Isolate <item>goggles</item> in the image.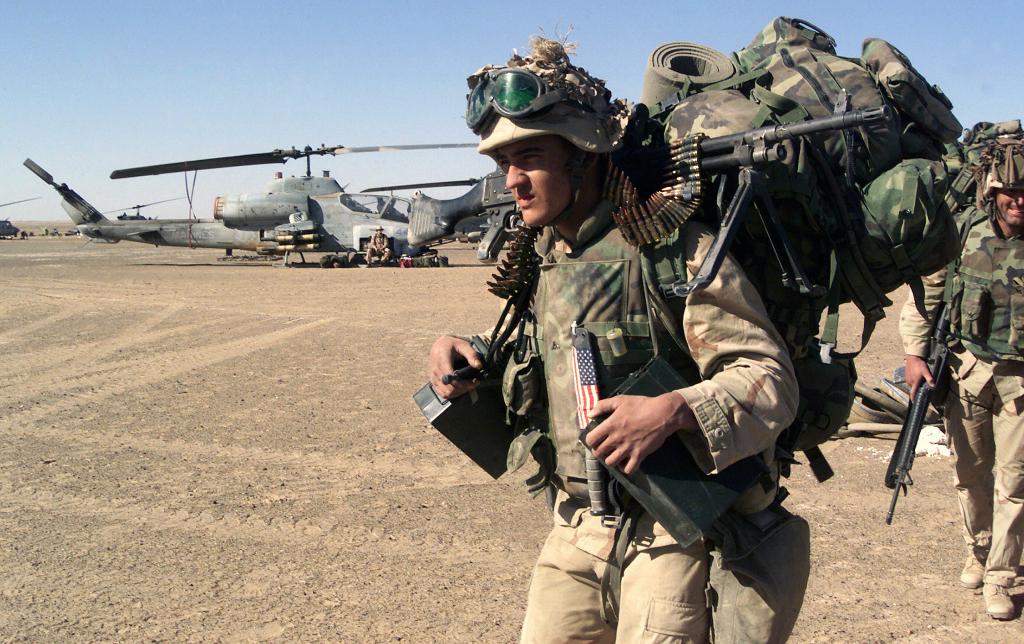
Isolated region: (left=465, top=65, right=562, bottom=130).
